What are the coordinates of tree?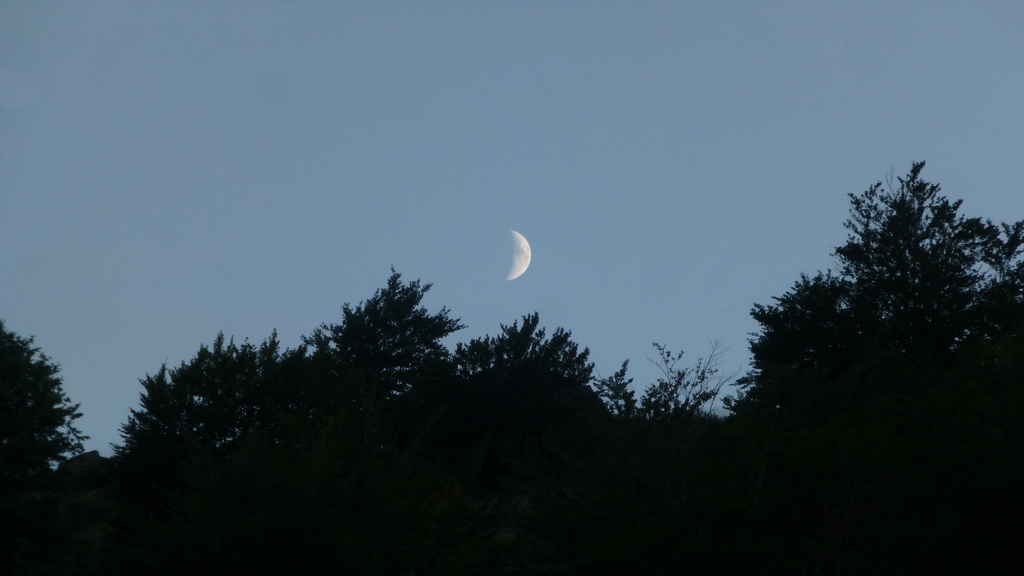
449/310/601/395.
